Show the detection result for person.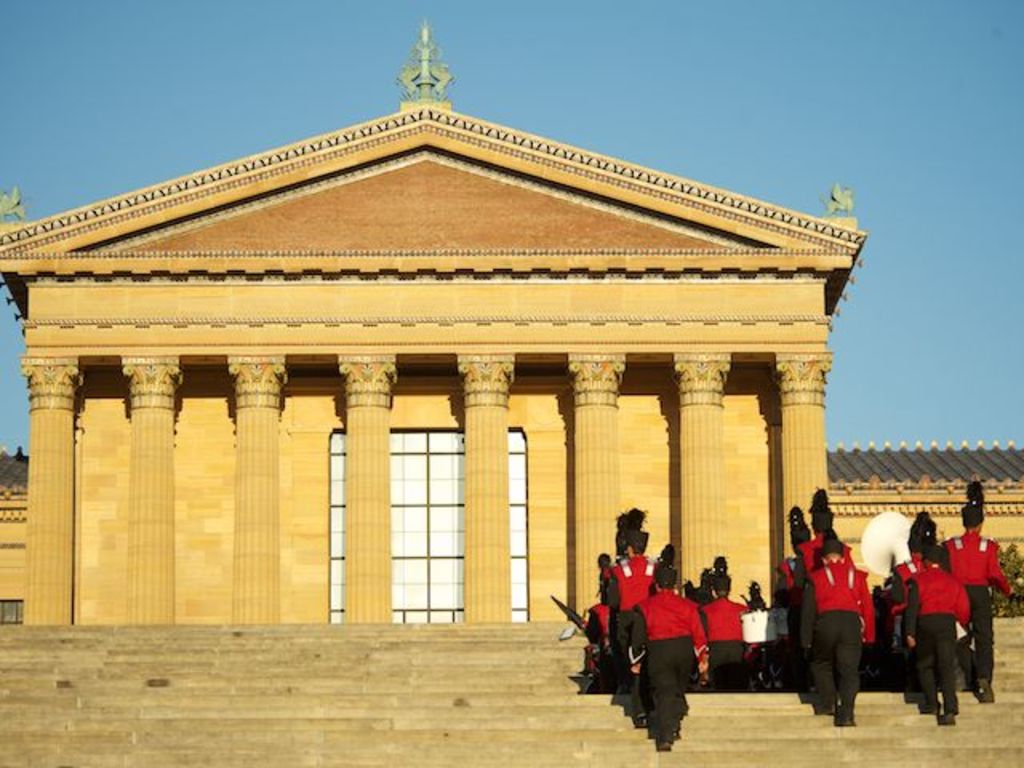
locate(610, 533, 659, 702).
